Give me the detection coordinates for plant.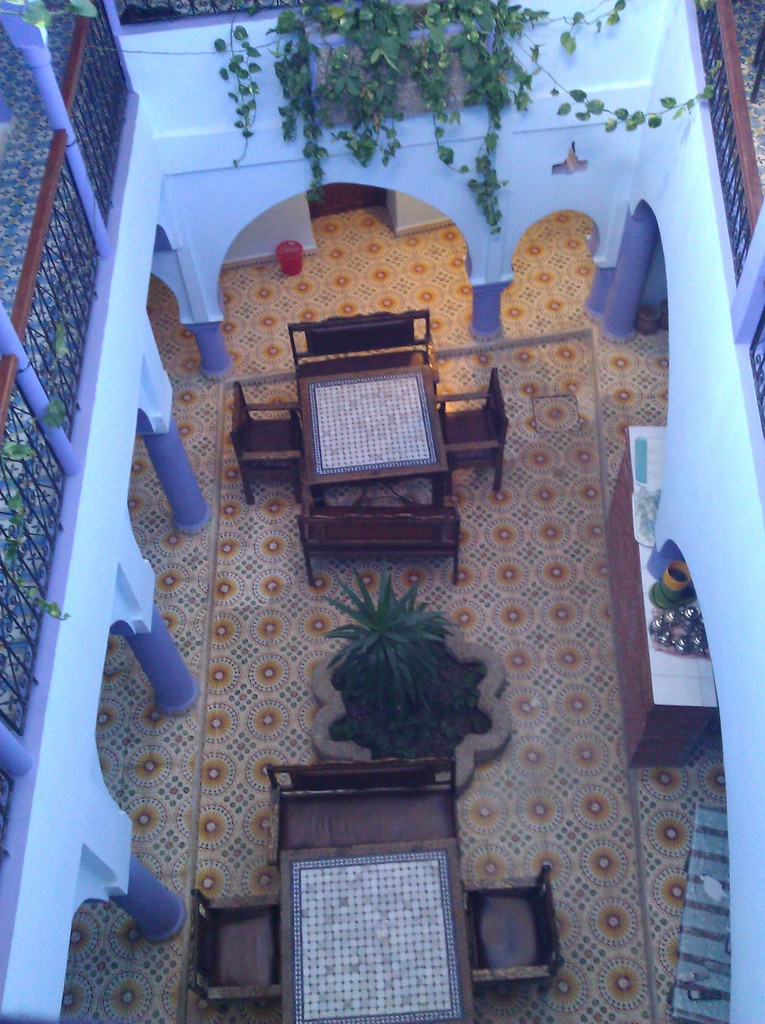
(326,586,485,783).
